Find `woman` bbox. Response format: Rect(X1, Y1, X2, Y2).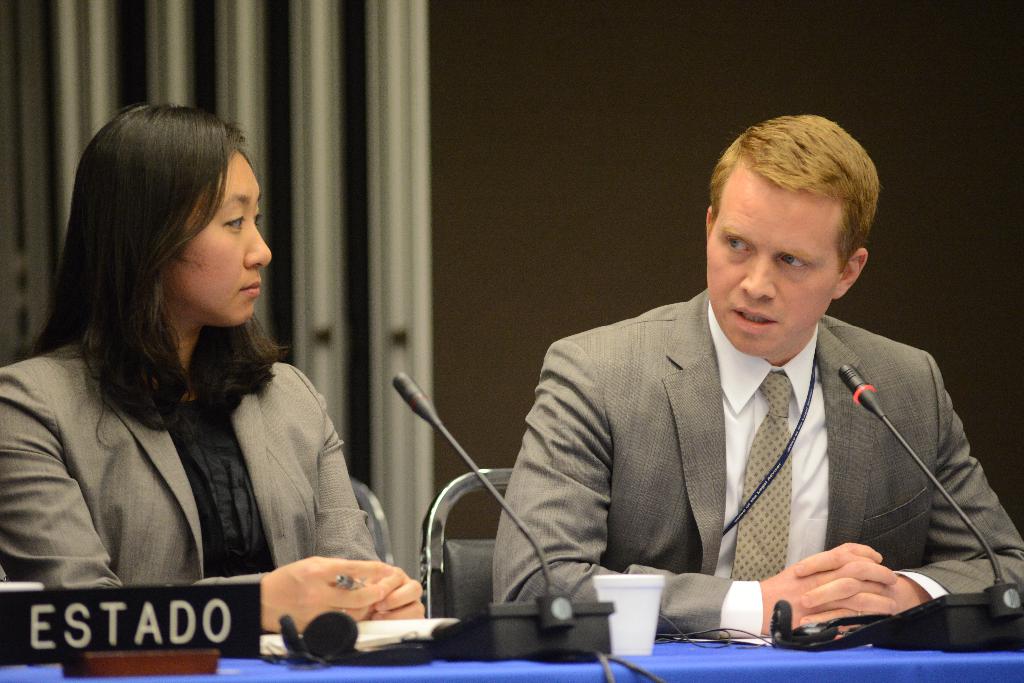
Rect(0, 98, 431, 640).
